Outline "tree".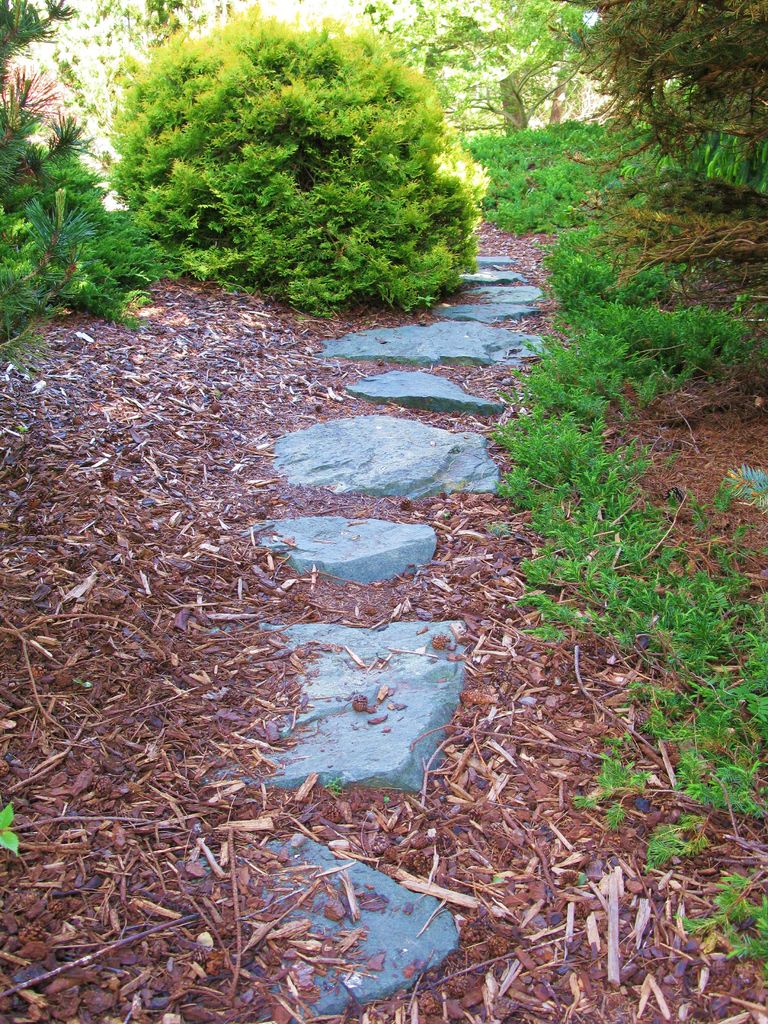
Outline: [left=108, top=4, right=492, bottom=309].
